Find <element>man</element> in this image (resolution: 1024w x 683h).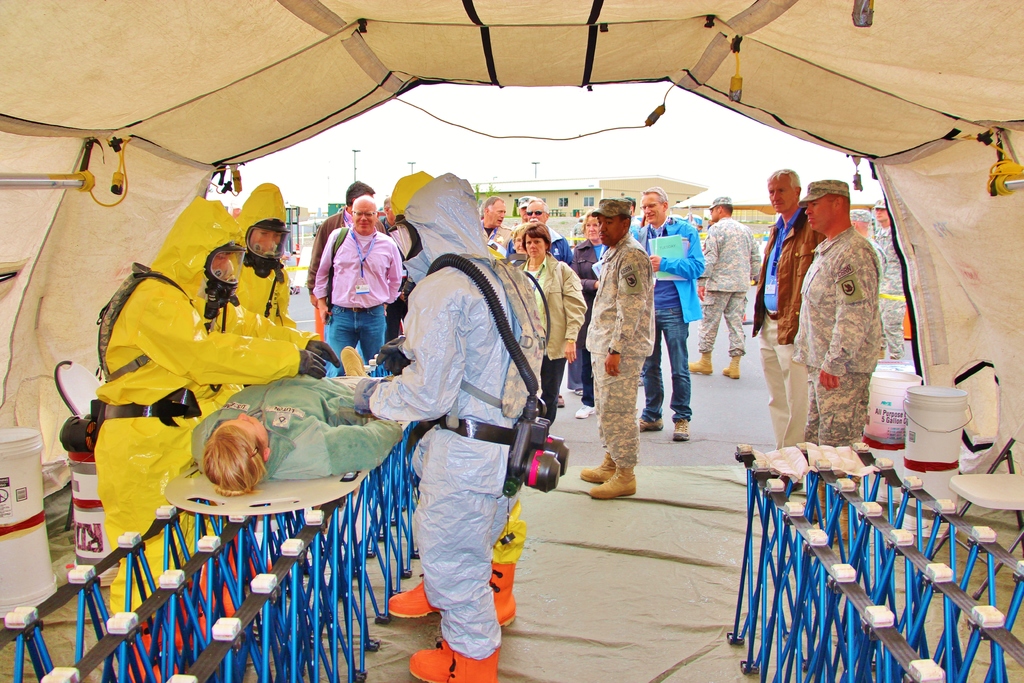
bbox=[793, 176, 882, 444].
